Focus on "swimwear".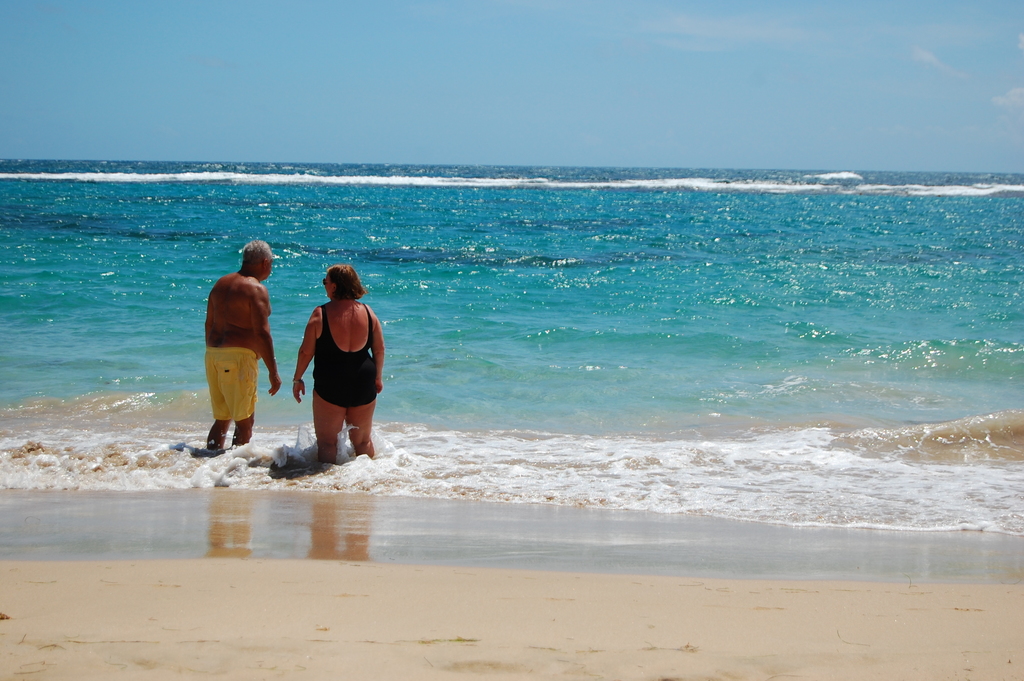
Focused at bbox=[313, 309, 381, 407].
